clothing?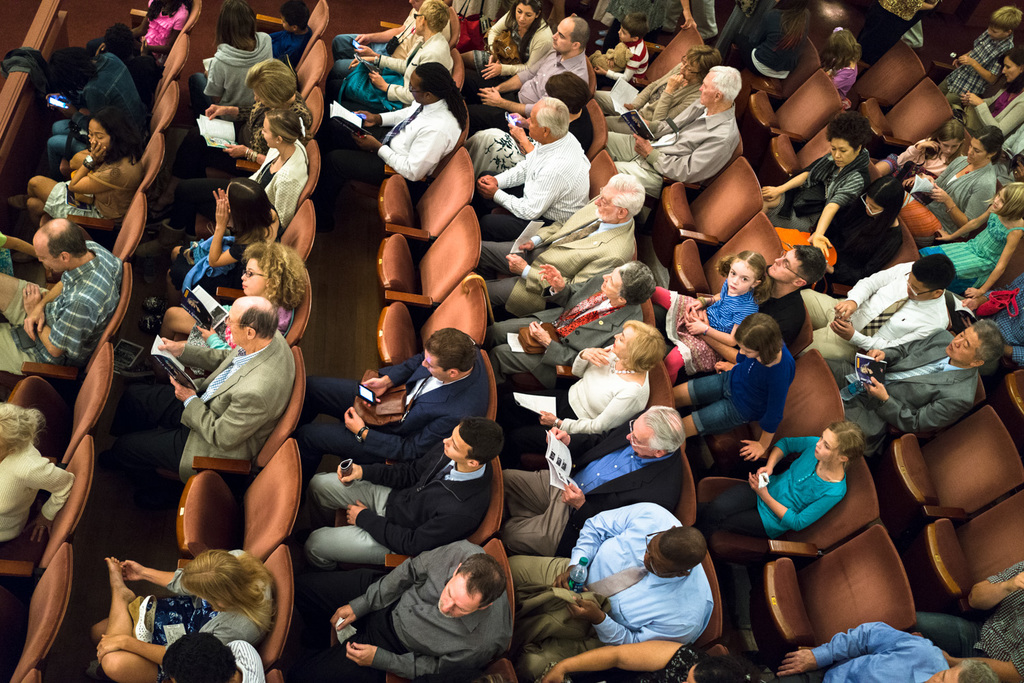
region(0, 239, 127, 374)
